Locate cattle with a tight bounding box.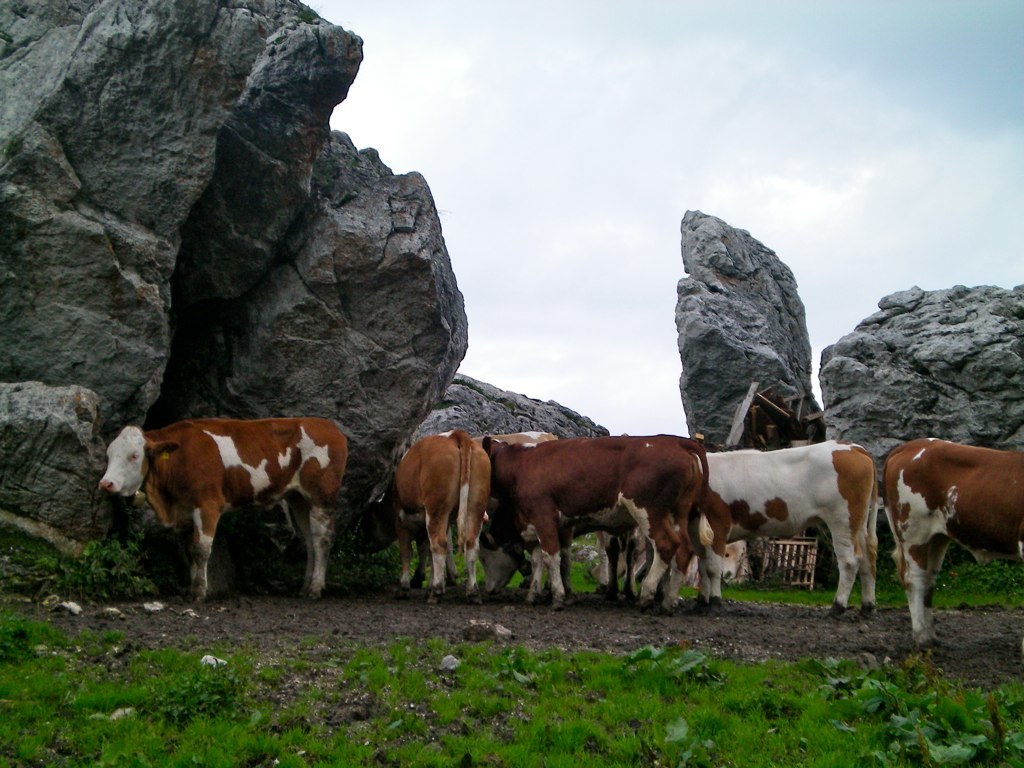
[97,414,349,604].
